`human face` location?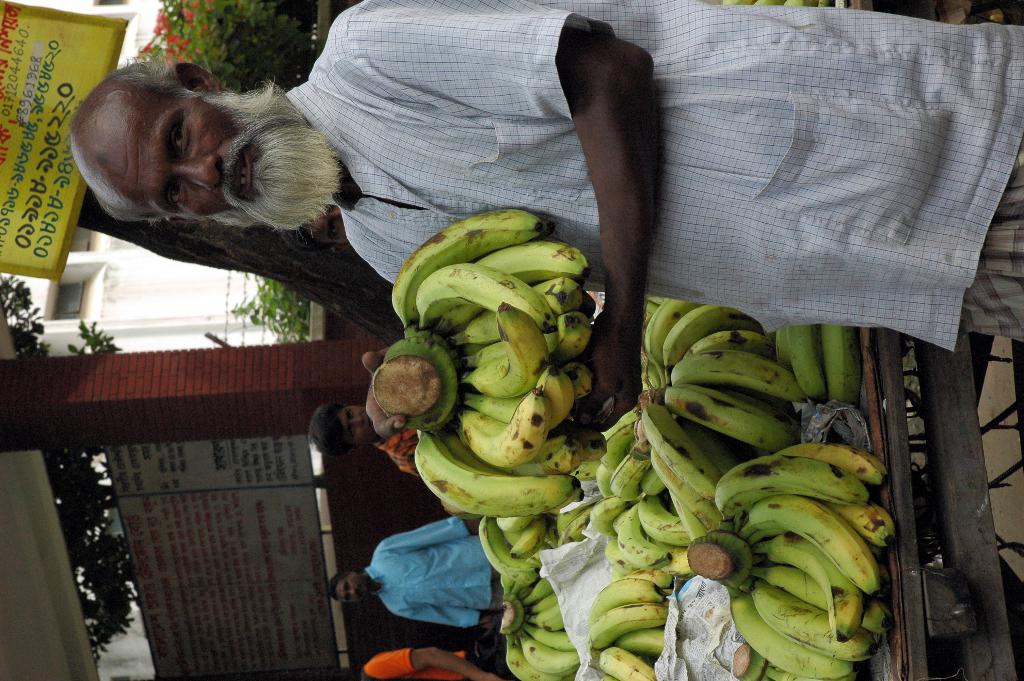
334,579,368,604
